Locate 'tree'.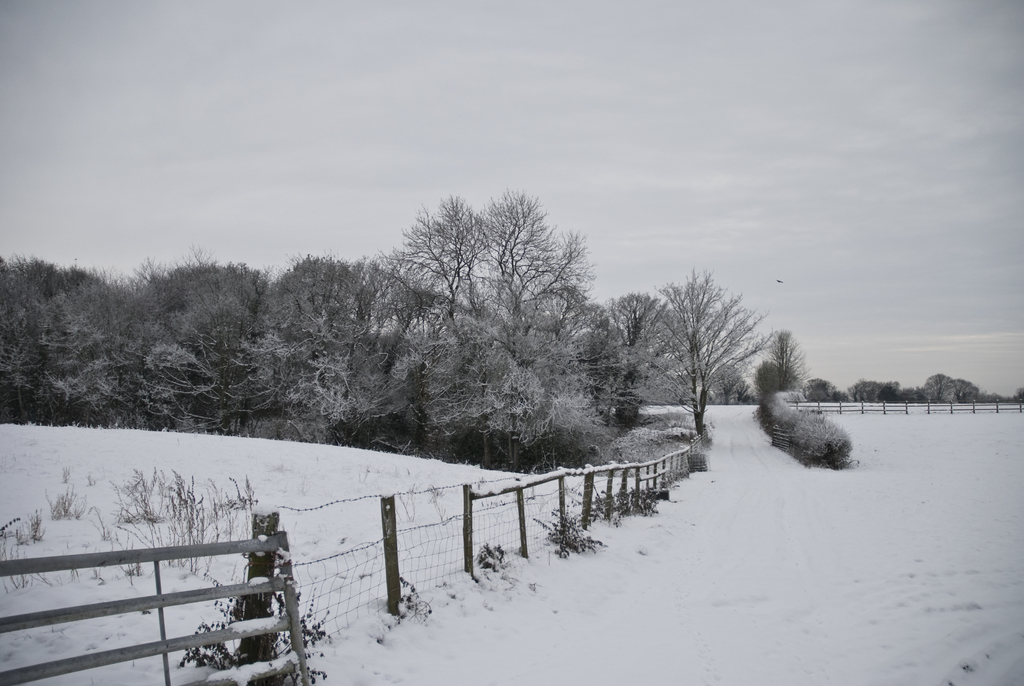
Bounding box: locate(209, 328, 293, 429).
